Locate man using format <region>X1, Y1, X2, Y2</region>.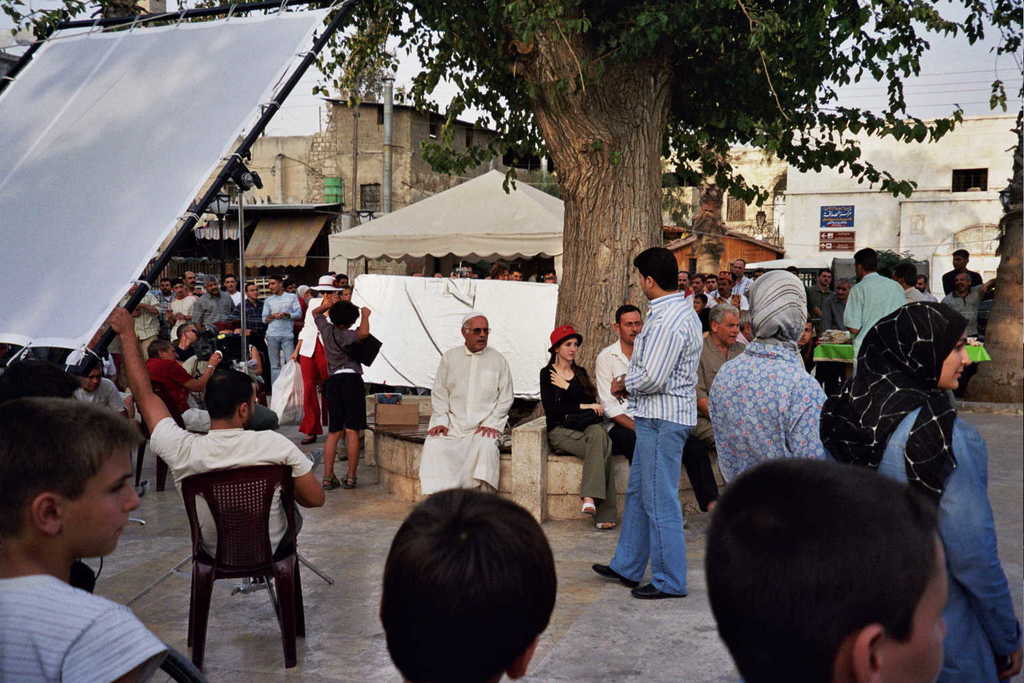
<region>174, 321, 200, 366</region>.
